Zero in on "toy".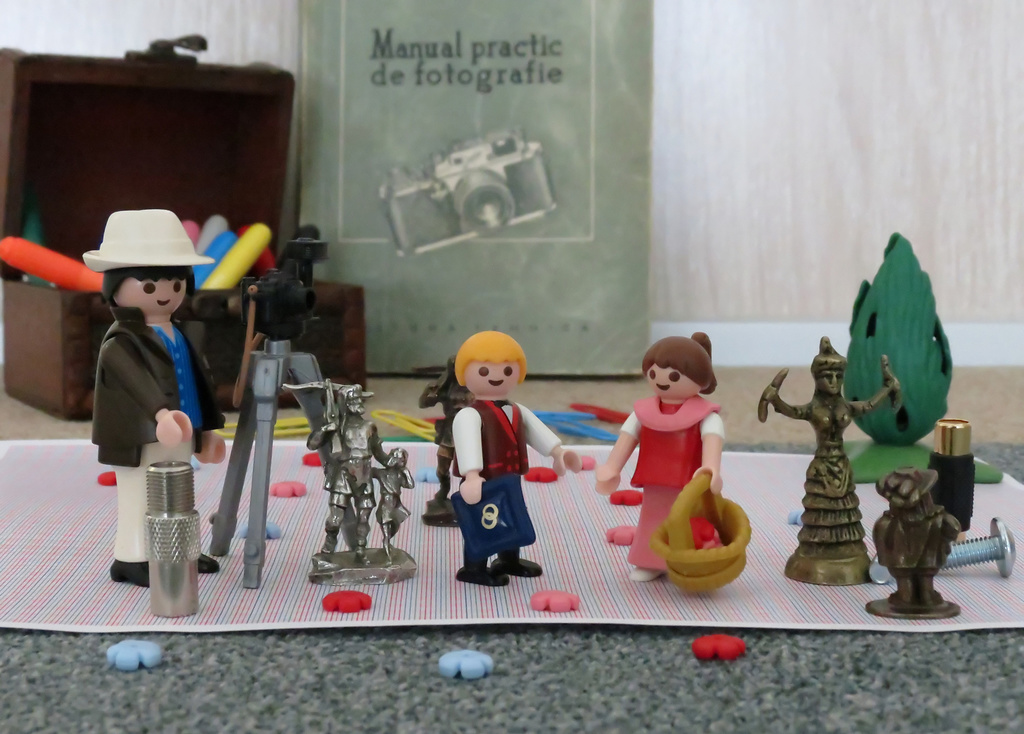
Zeroed in: x1=835 y1=232 x2=1006 y2=478.
